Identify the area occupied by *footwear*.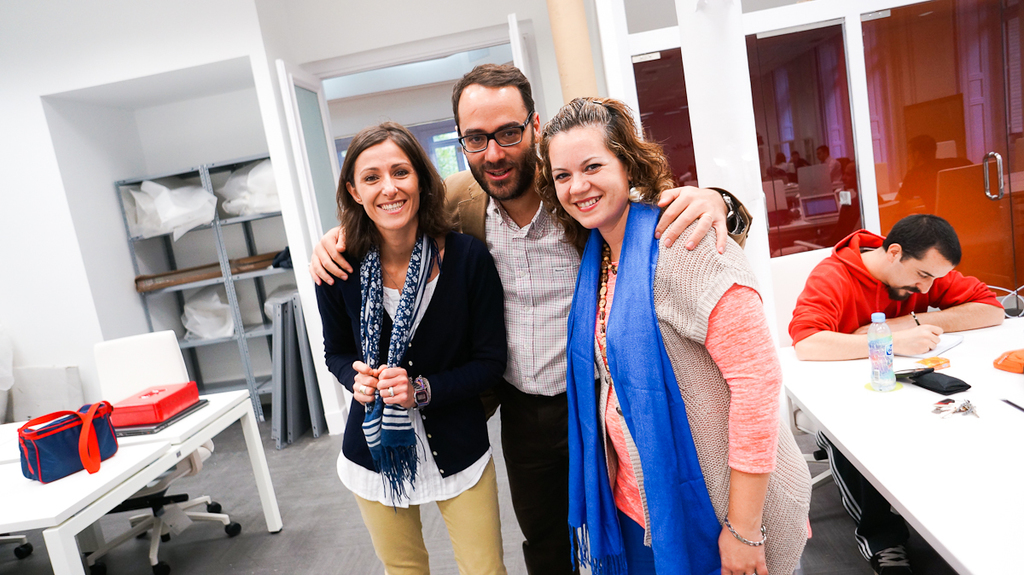
Area: bbox=[866, 550, 909, 574].
